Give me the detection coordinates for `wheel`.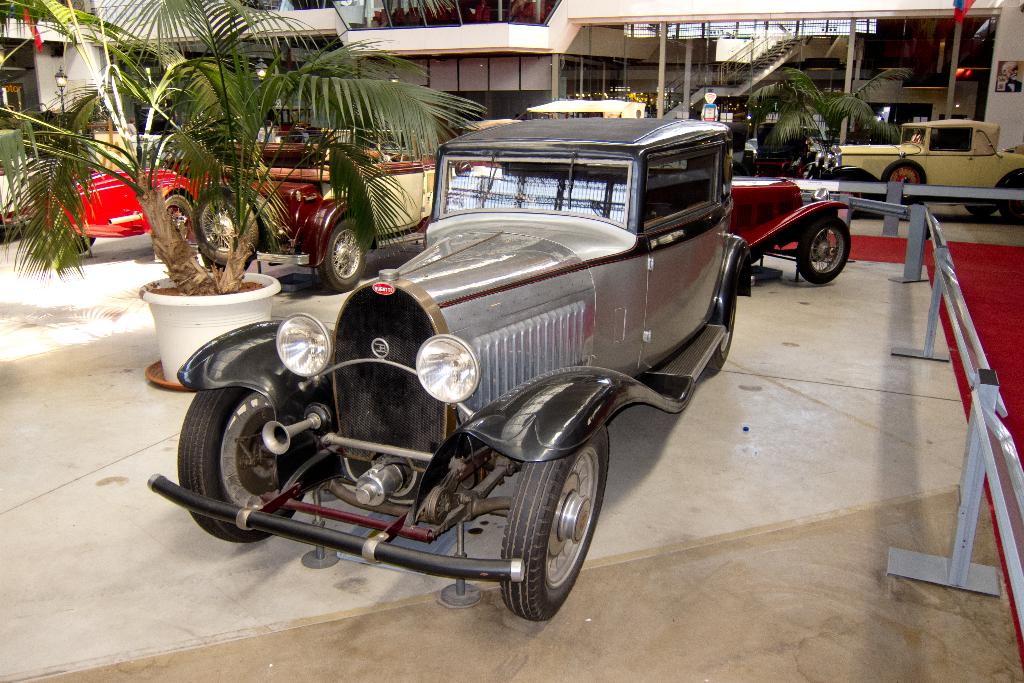
880 160 927 186.
